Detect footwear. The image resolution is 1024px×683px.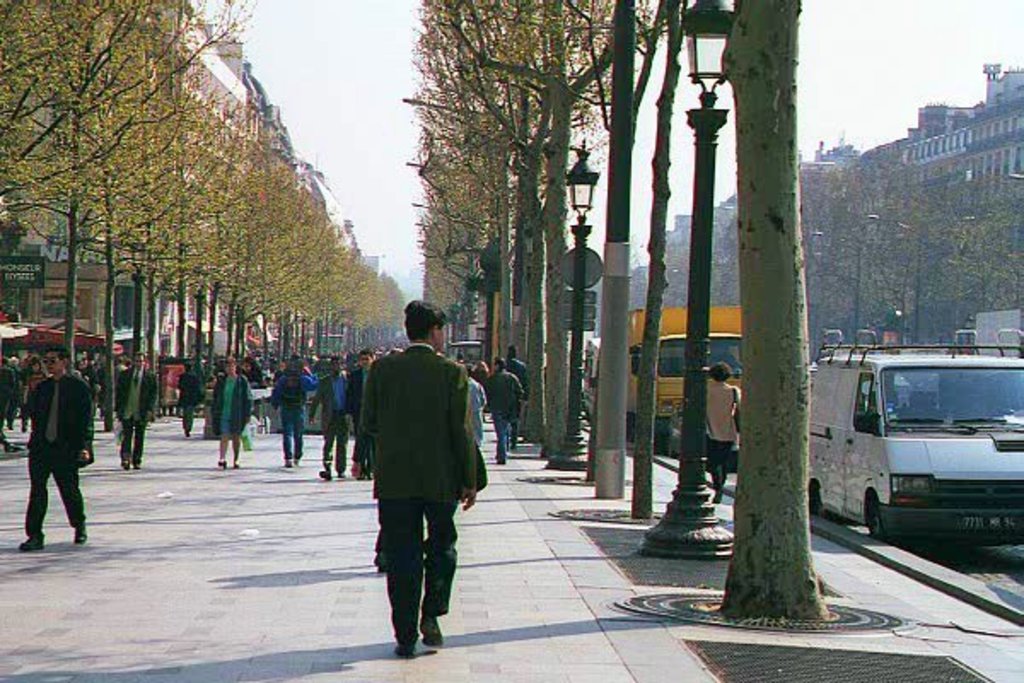
rect(391, 637, 410, 659).
